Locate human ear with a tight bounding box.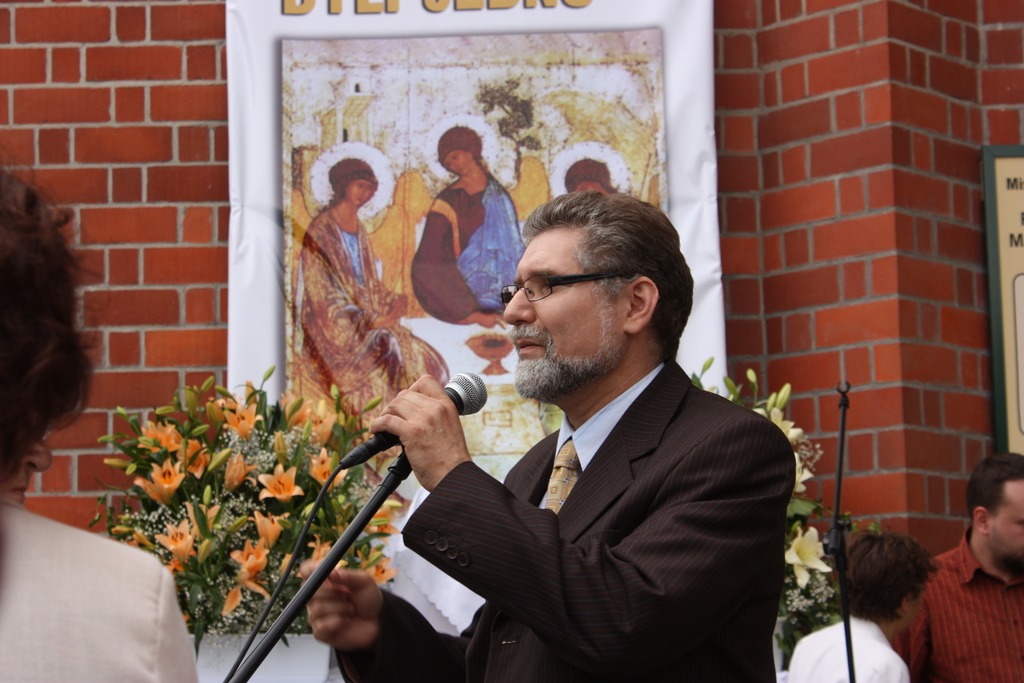
<bbox>625, 279, 655, 330</bbox>.
